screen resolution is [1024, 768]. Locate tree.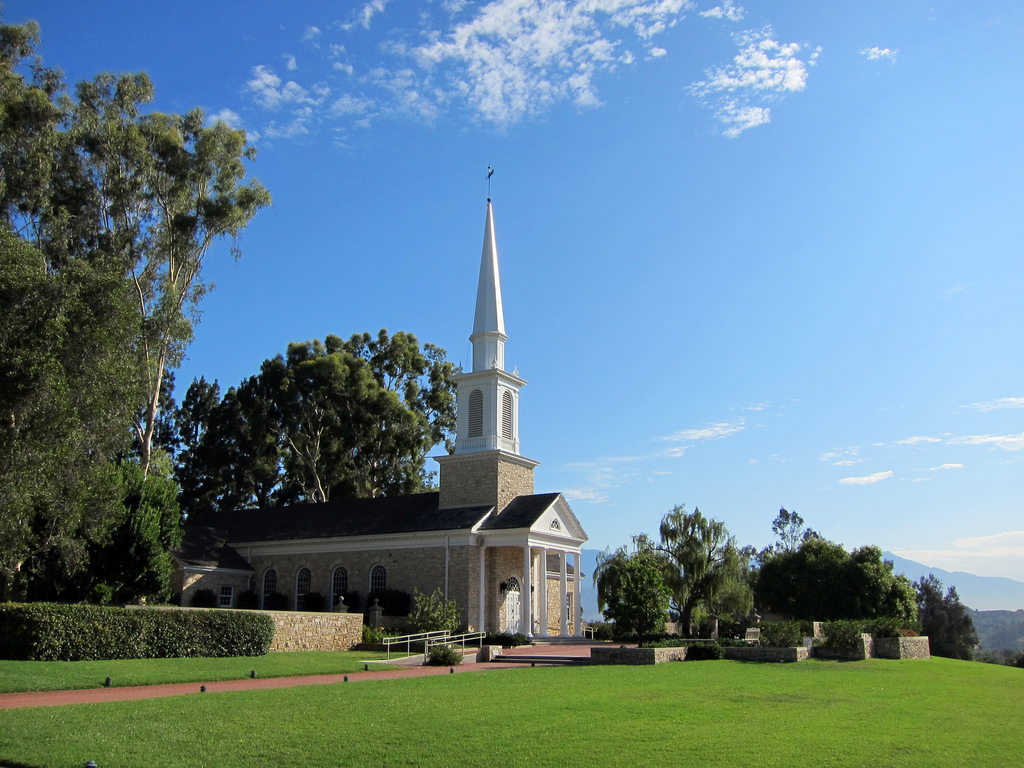
757,534,913,629.
